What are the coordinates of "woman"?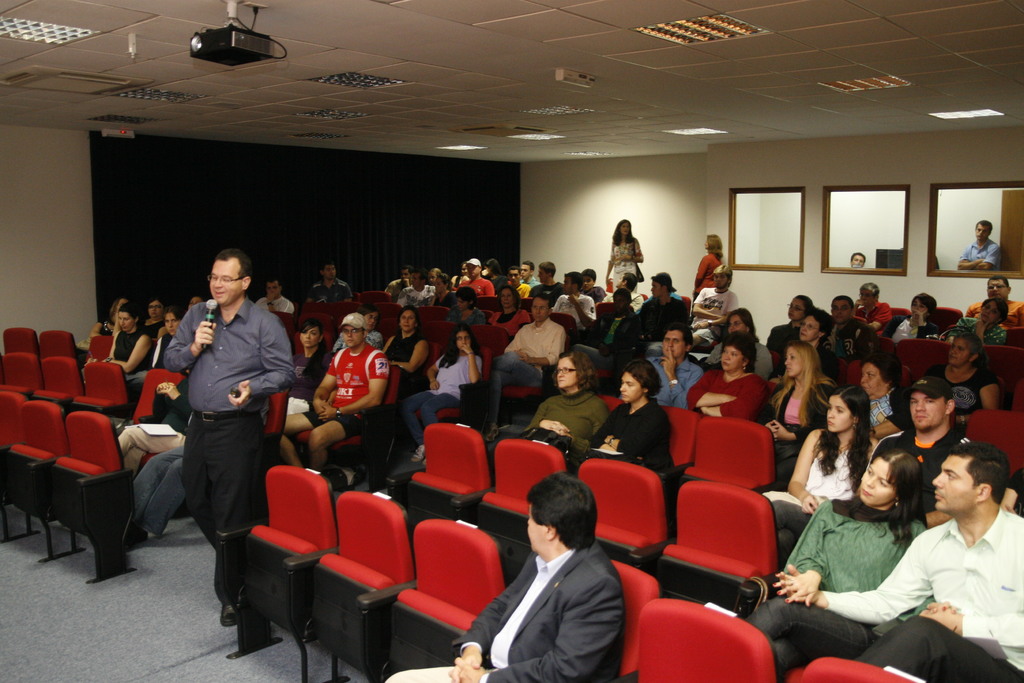
712,306,767,379.
